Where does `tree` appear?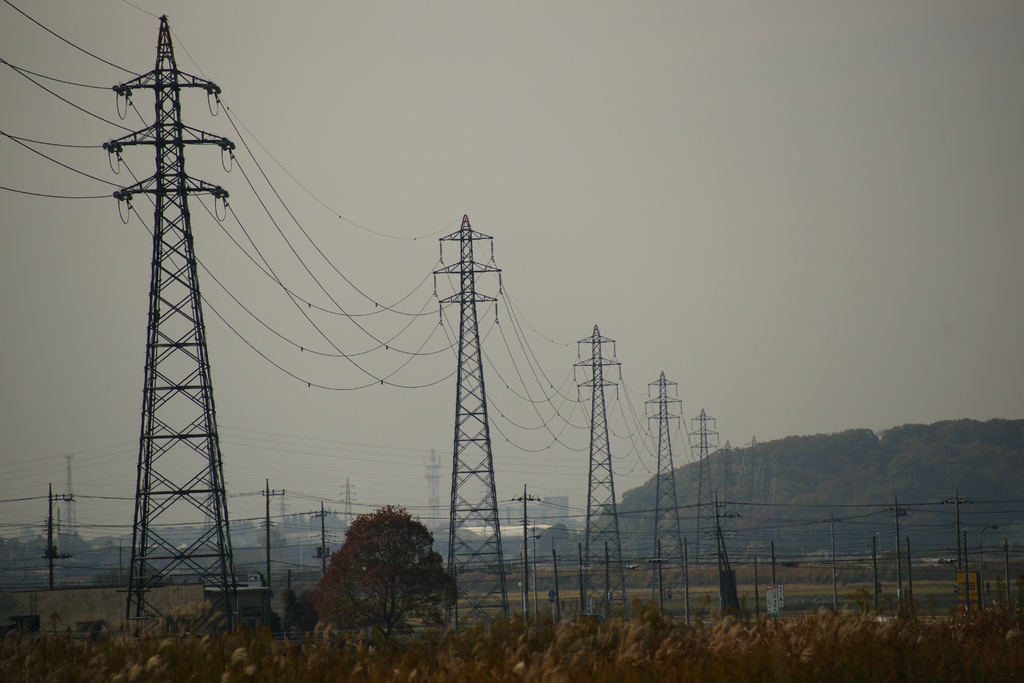
Appears at [303, 504, 466, 648].
